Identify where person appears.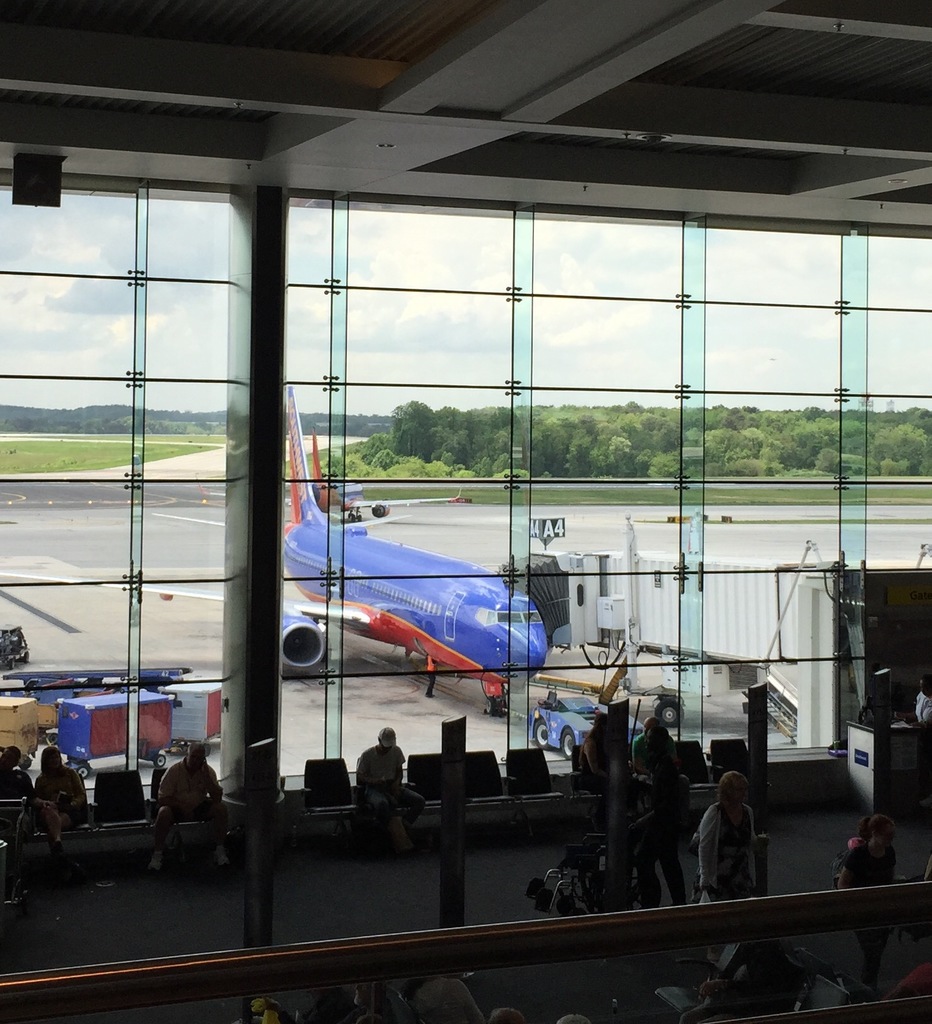
Appears at {"left": 154, "top": 744, "right": 223, "bottom": 874}.
